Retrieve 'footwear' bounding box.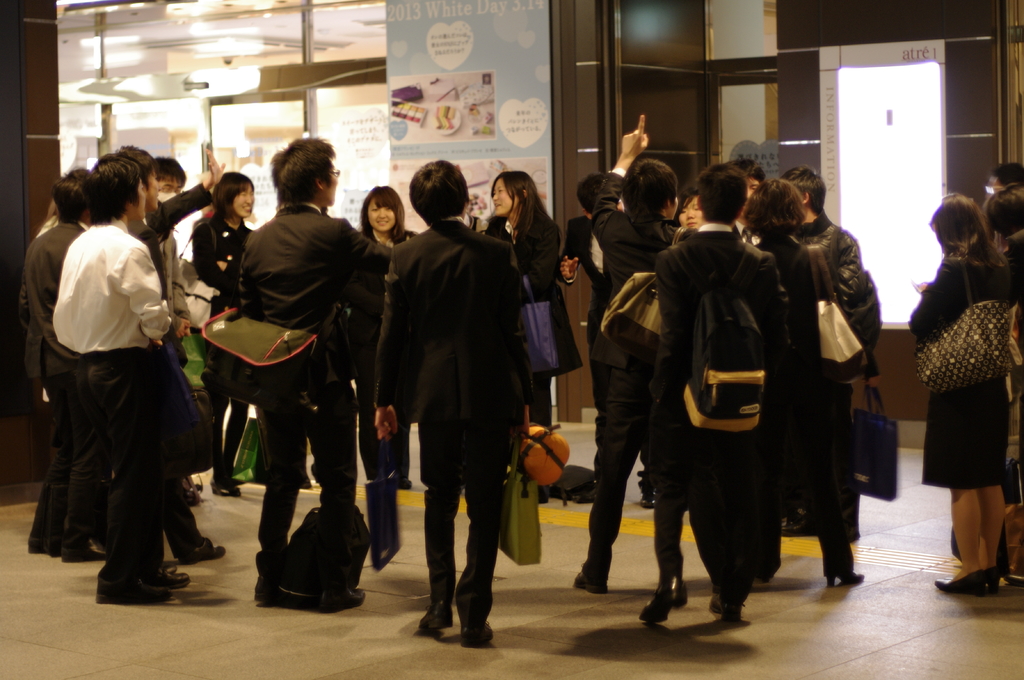
Bounding box: (x1=29, y1=539, x2=47, y2=555).
